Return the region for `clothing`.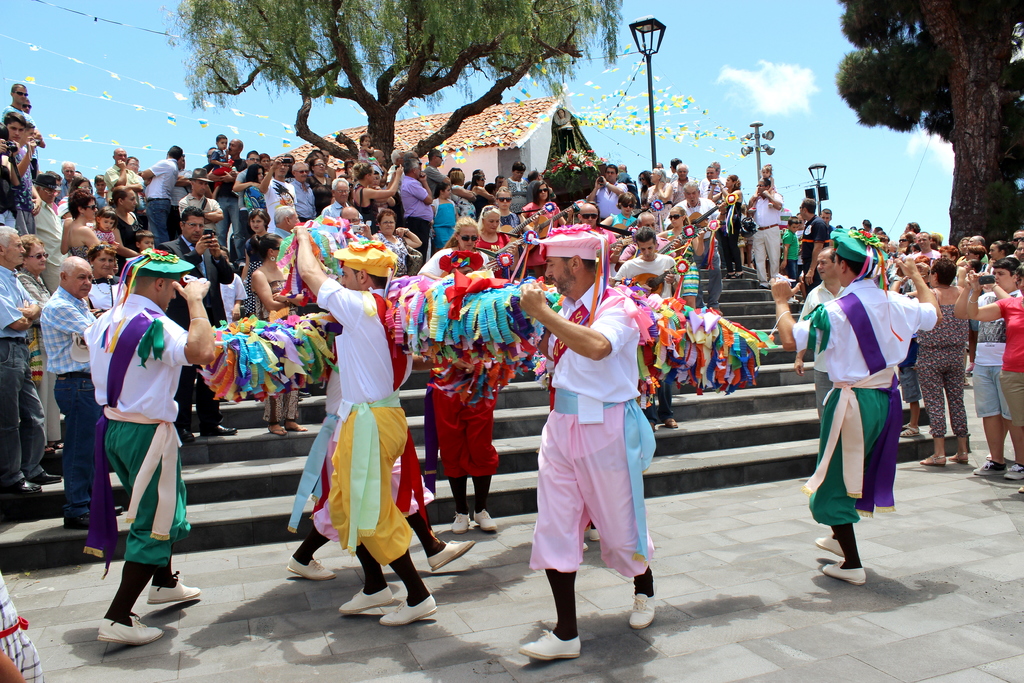
[426, 310, 559, 474].
